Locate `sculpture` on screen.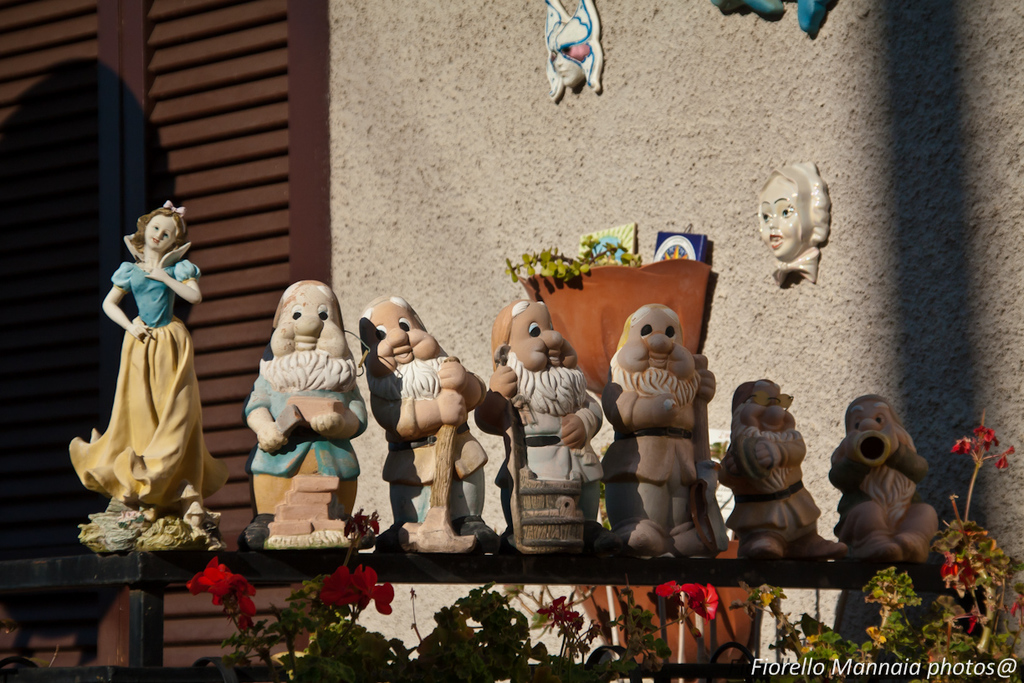
On screen at {"x1": 470, "y1": 293, "x2": 612, "y2": 550}.
